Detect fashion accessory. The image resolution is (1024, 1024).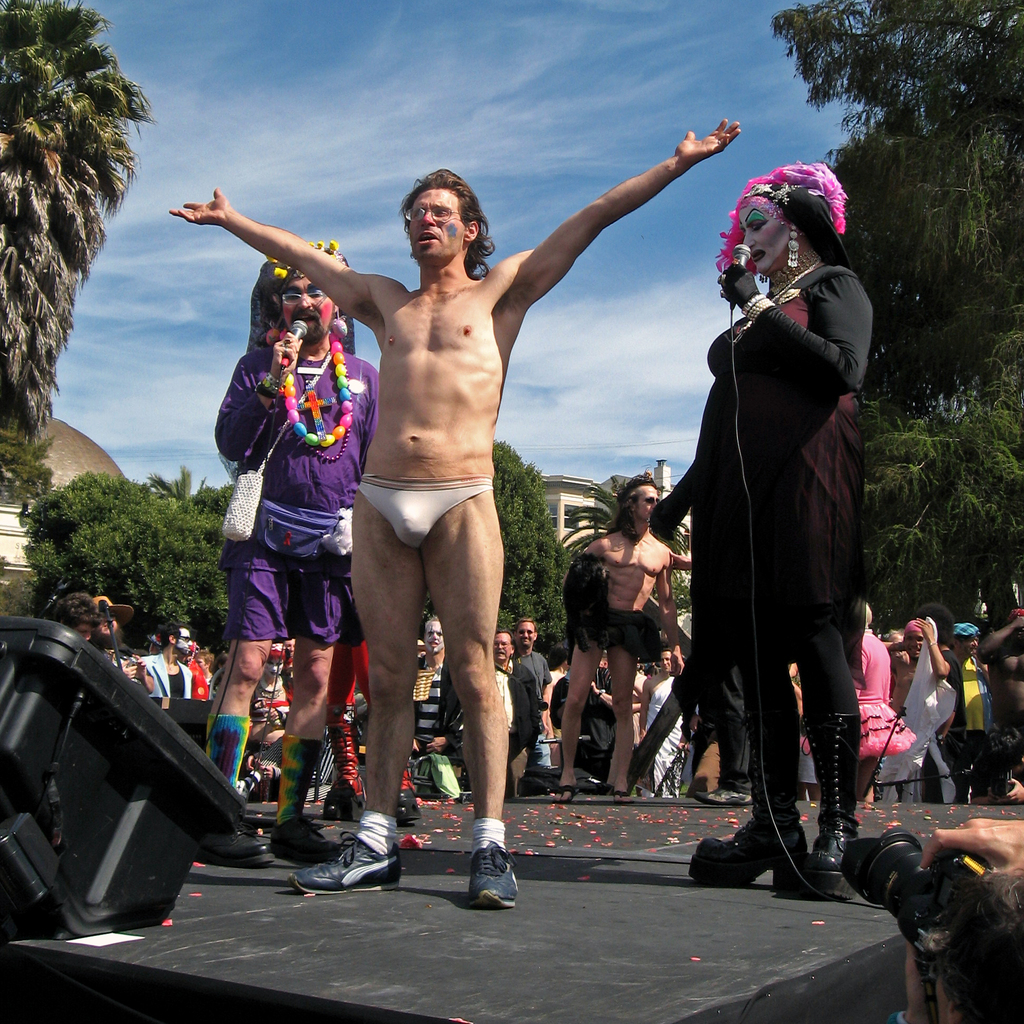
[x1=196, y1=822, x2=273, y2=862].
